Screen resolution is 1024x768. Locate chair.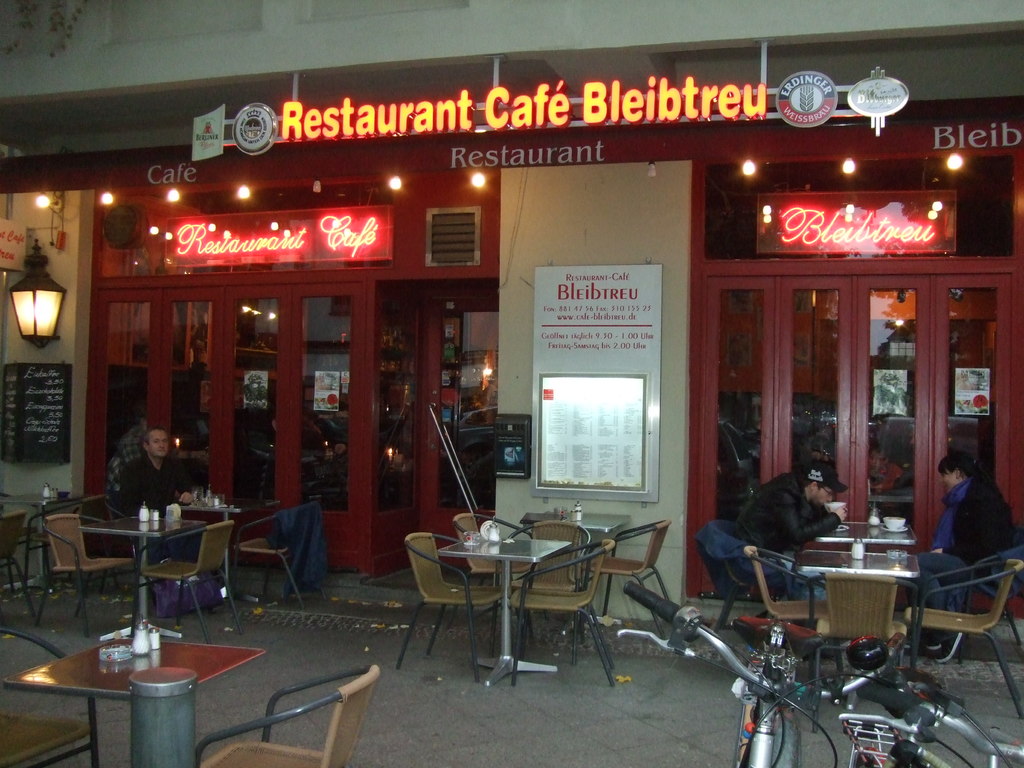
700, 521, 805, 632.
